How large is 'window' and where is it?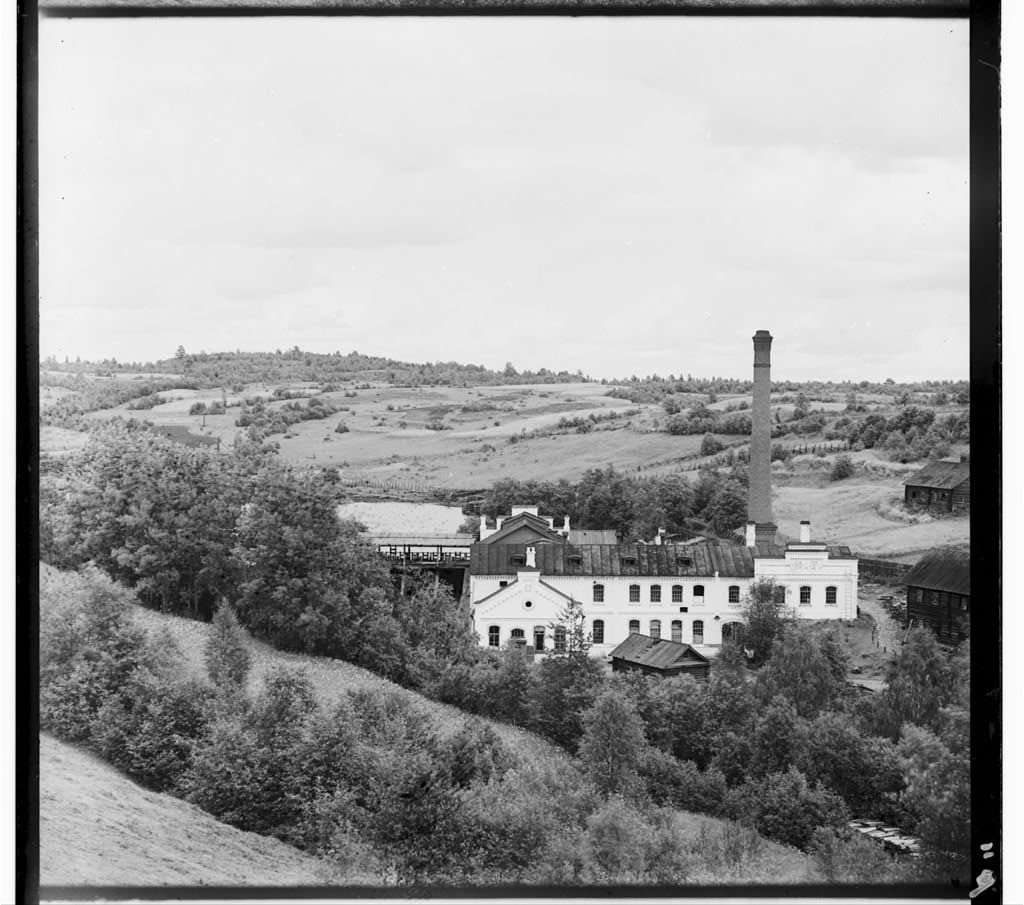
Bounding box: BBox(912, 491, 923, 501).
